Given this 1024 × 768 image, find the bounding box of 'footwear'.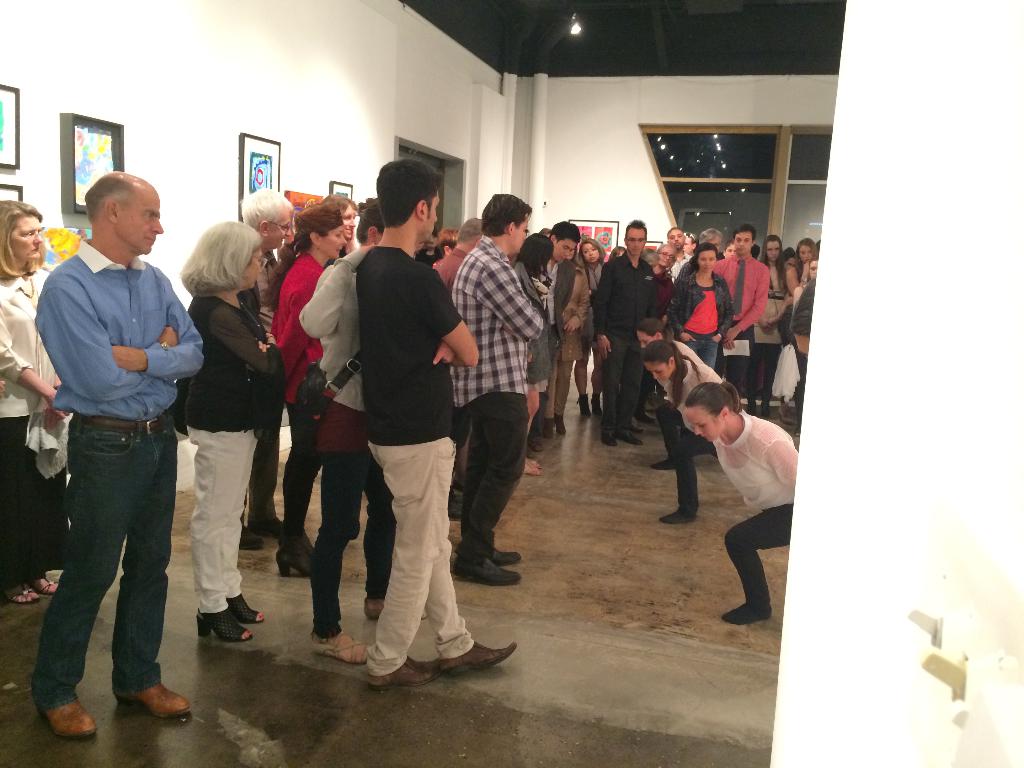
bbox=(621, 436, 645, 445).
